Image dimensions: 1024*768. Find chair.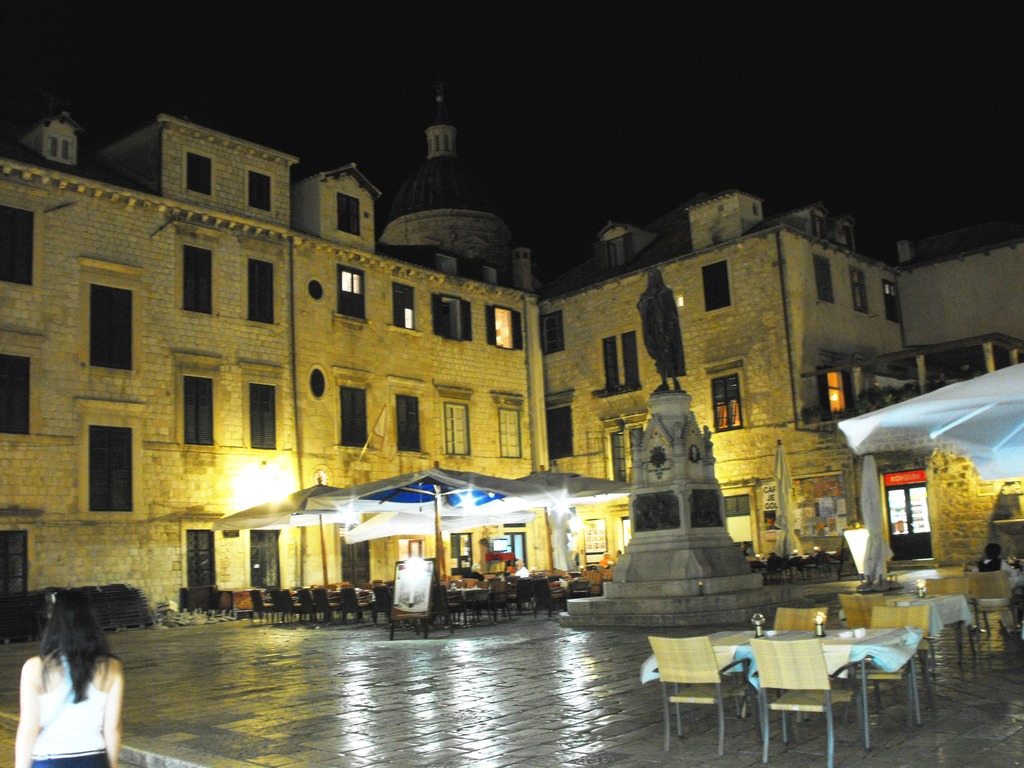
(424,589,465,631).
